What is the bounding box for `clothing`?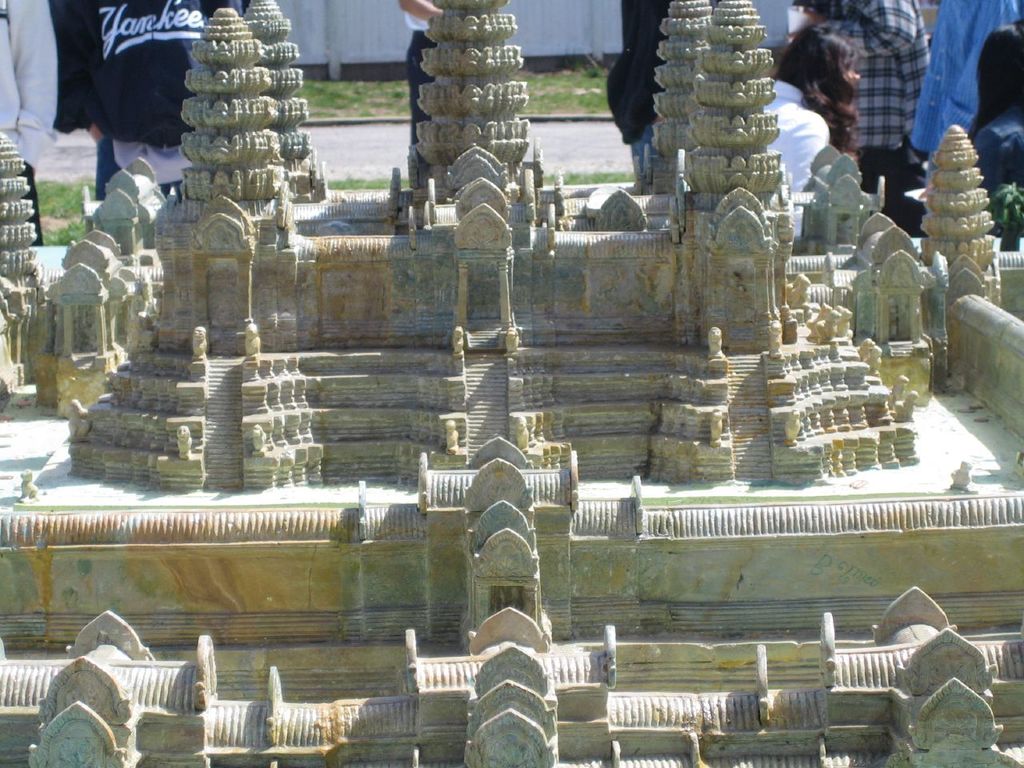
l=810, t=0, r=923, b=238.
